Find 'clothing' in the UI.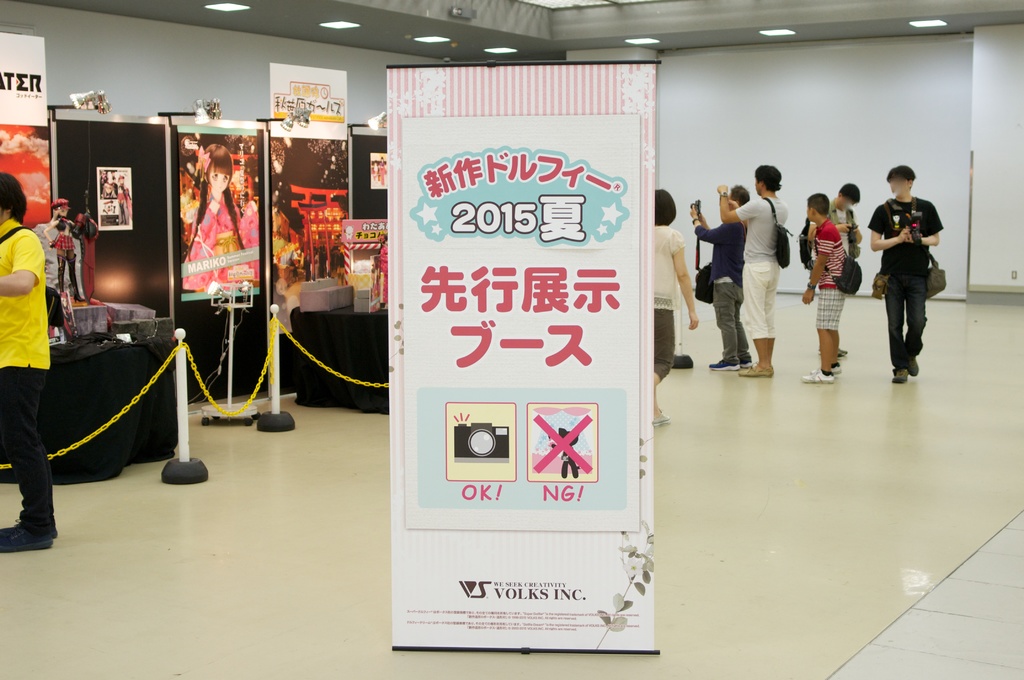
UI element at rect(98, 174, 109, 198).
